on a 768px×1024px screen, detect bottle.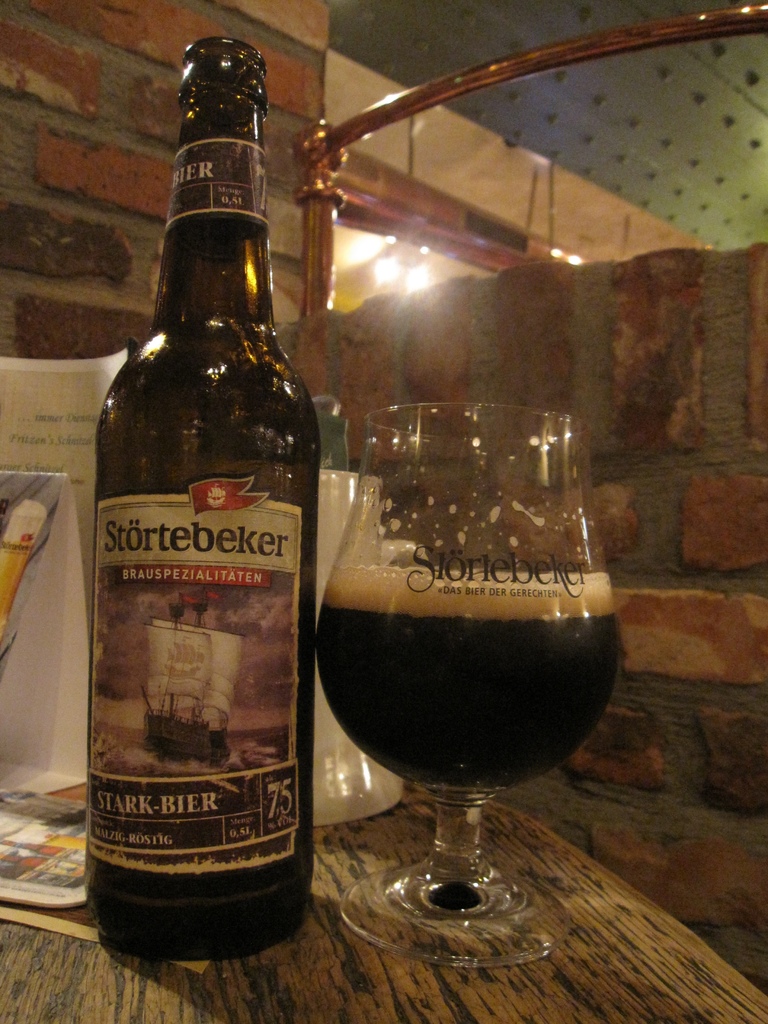
{"left": 82, "top": 19, "right": 317, "bottom": 956}.
